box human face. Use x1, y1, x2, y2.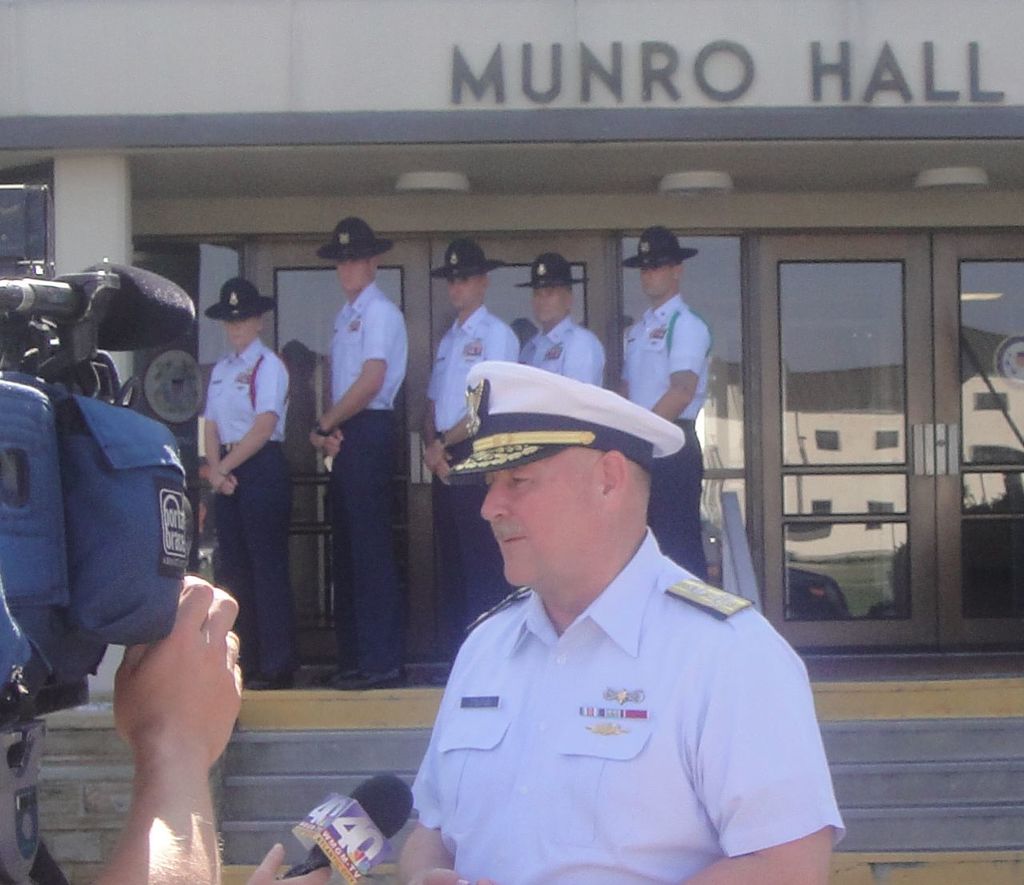
452, 276, 481, 316.
